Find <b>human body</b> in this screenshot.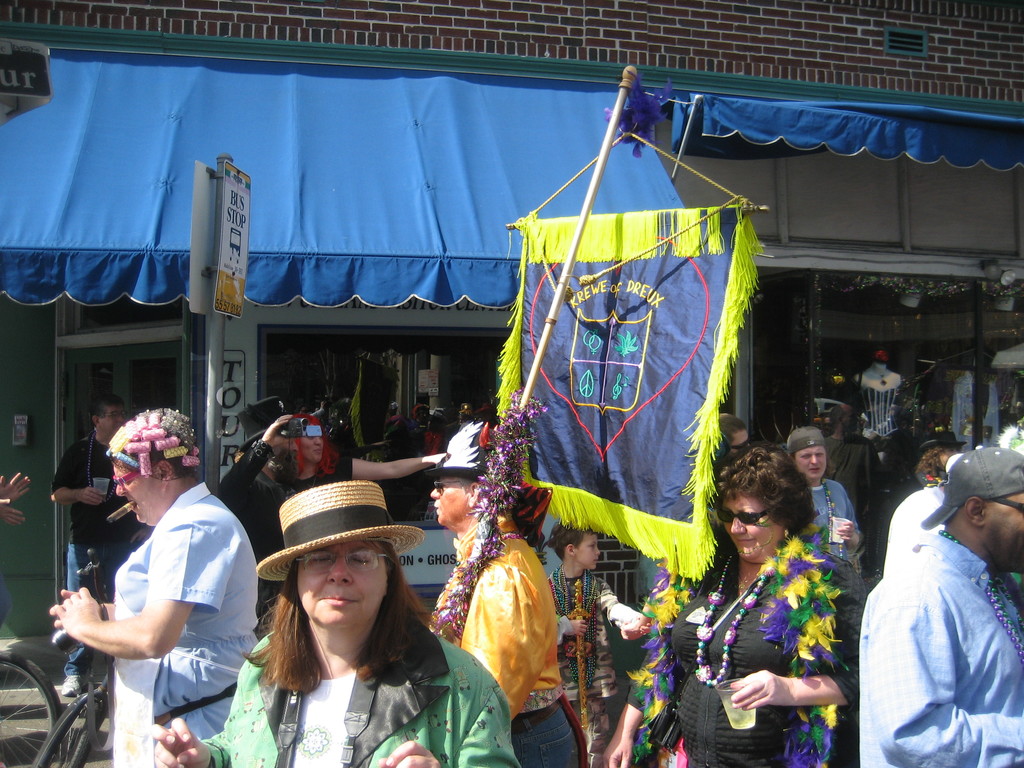
The bounding box for <b>human body</b> is bbox=(844, 434, 1023, 765).
